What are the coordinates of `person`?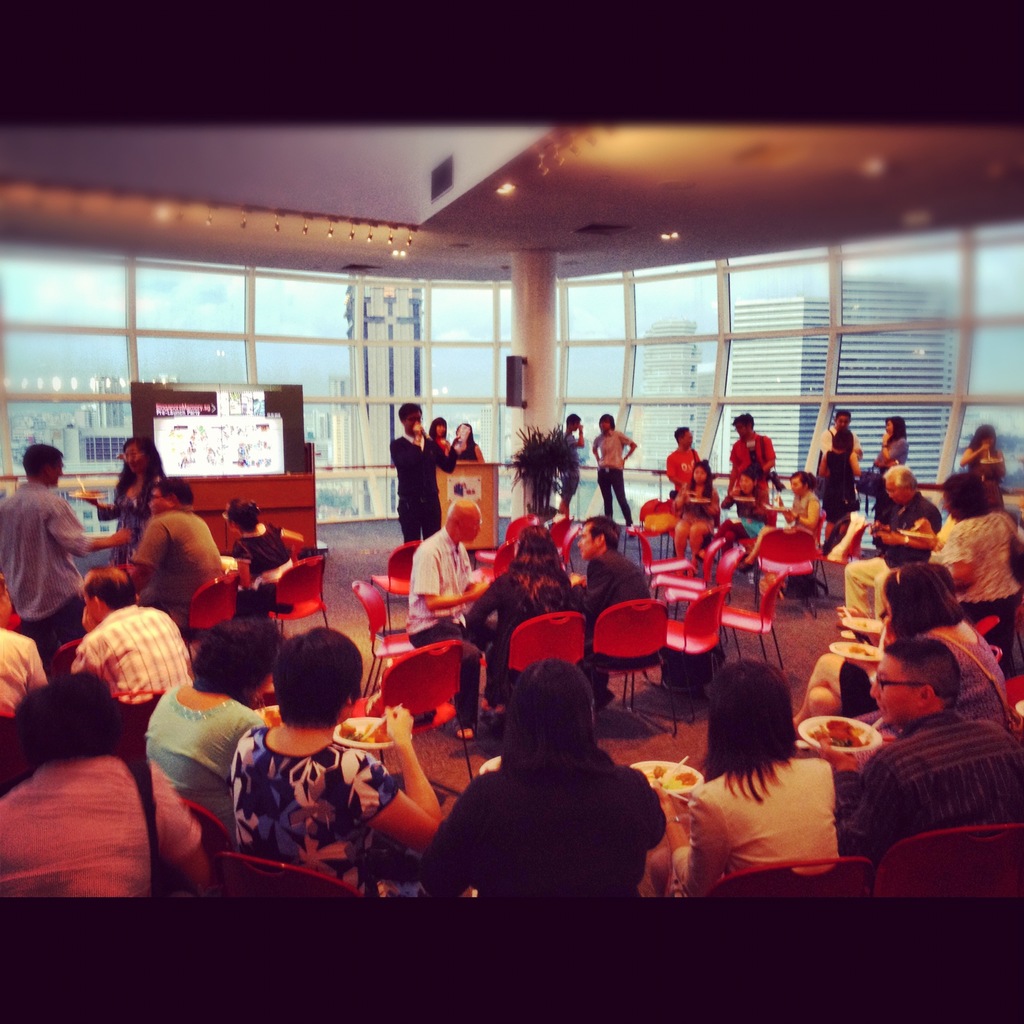
box=[429, 666, 664, 903].
